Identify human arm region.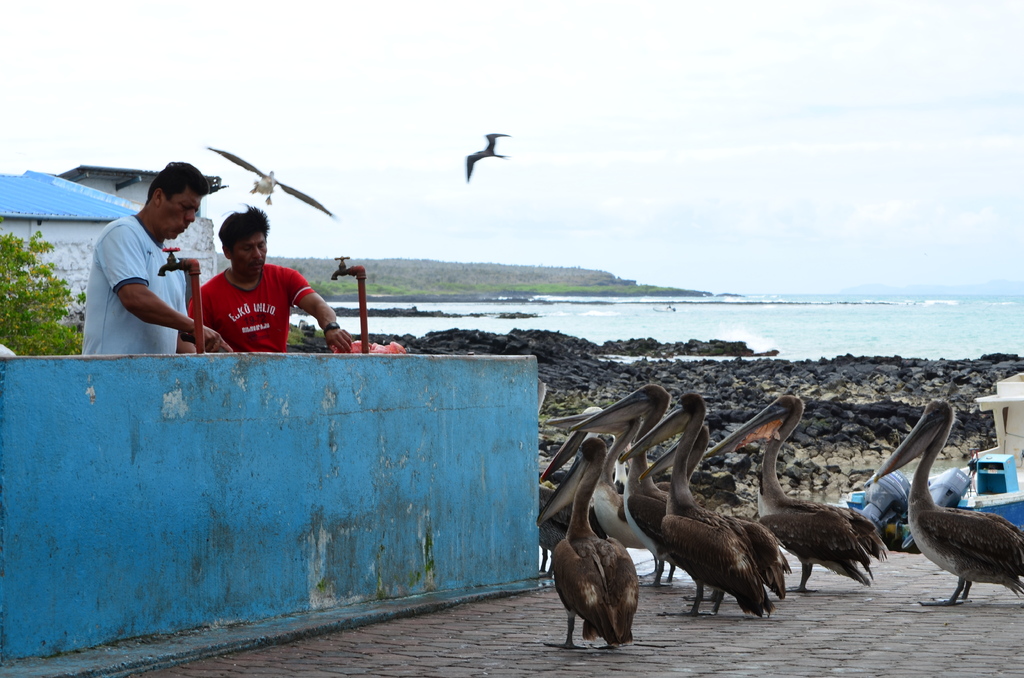
Region: select_region(287, 269, 355, 354).
